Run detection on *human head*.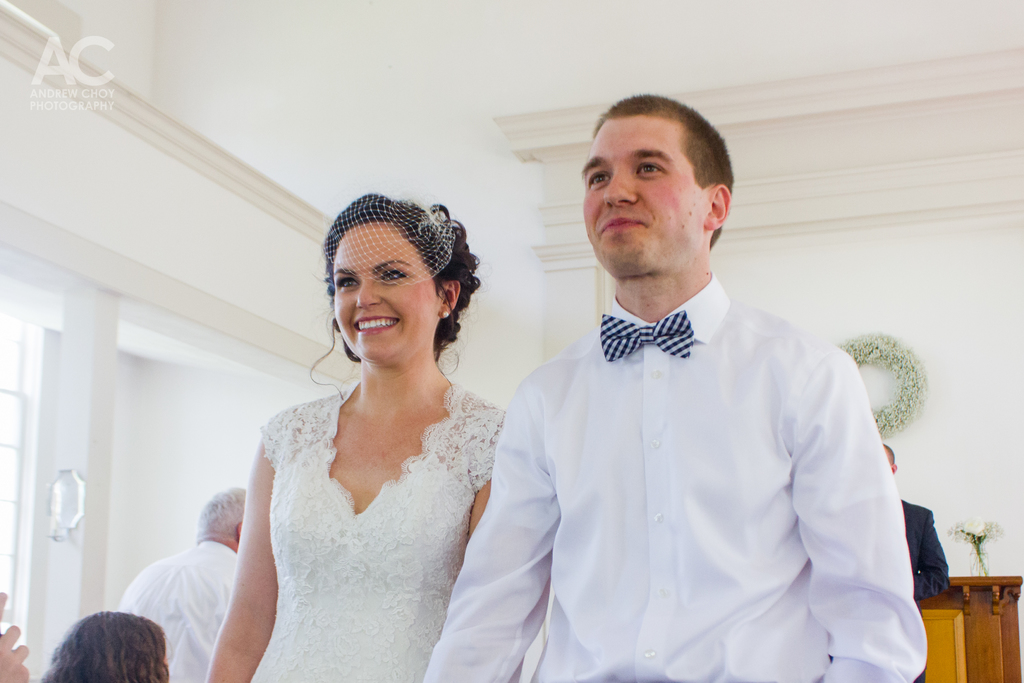
Result: (left=197, top=483, right=251, bottom=556).
